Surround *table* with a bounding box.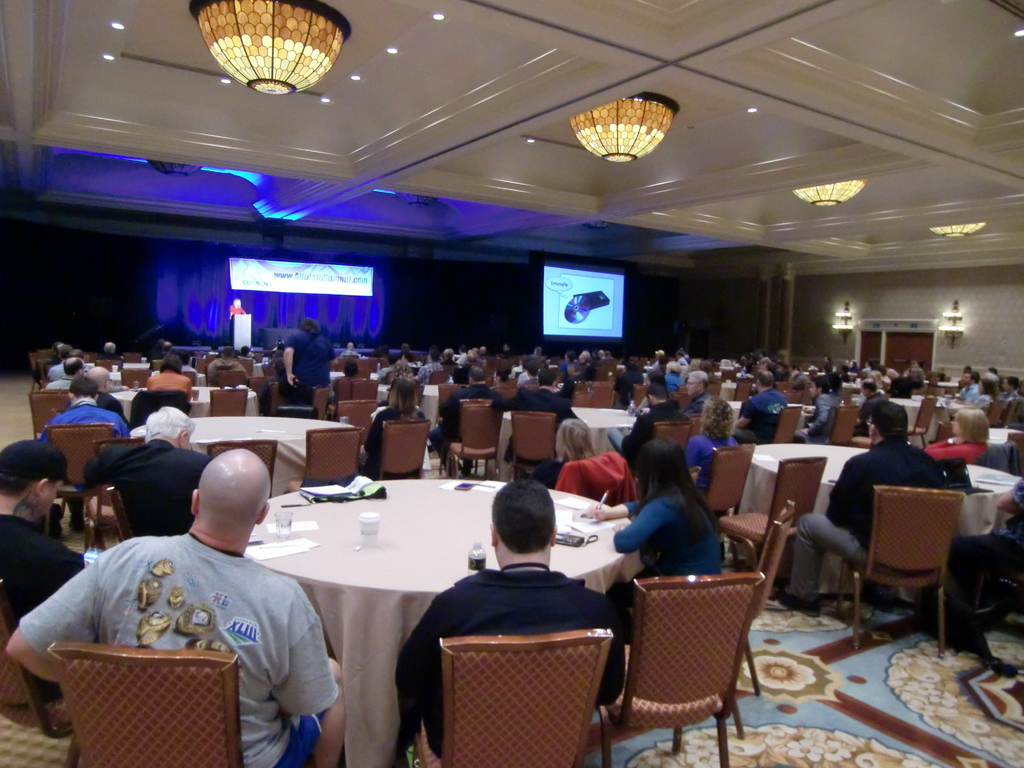
Rect(132, 408, 351, 491).
